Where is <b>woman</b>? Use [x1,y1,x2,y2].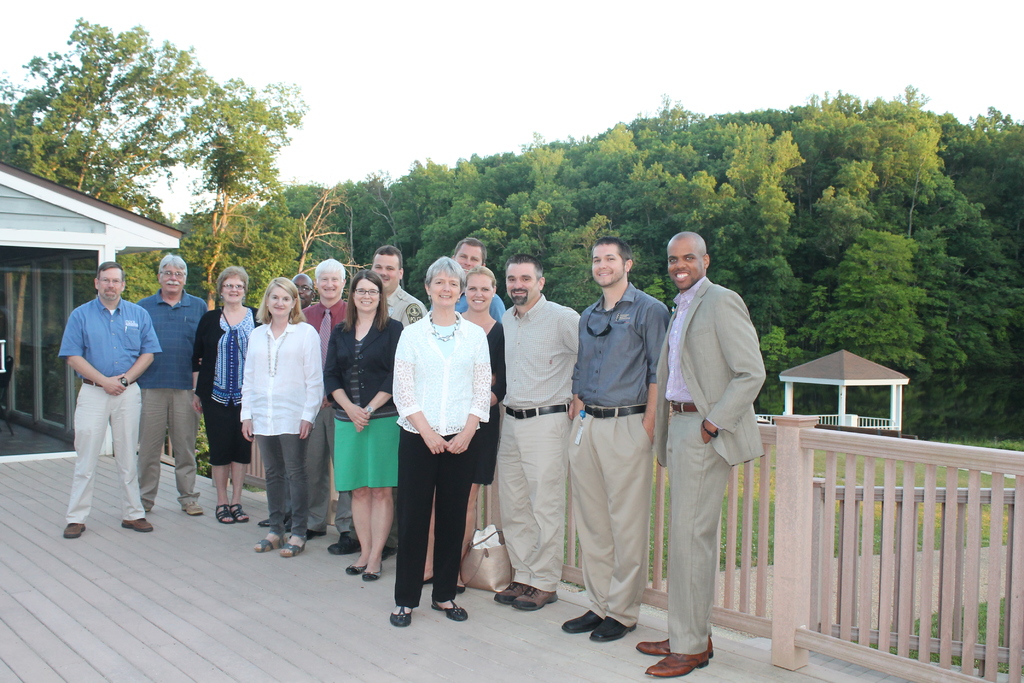
[325,274,404,580].
